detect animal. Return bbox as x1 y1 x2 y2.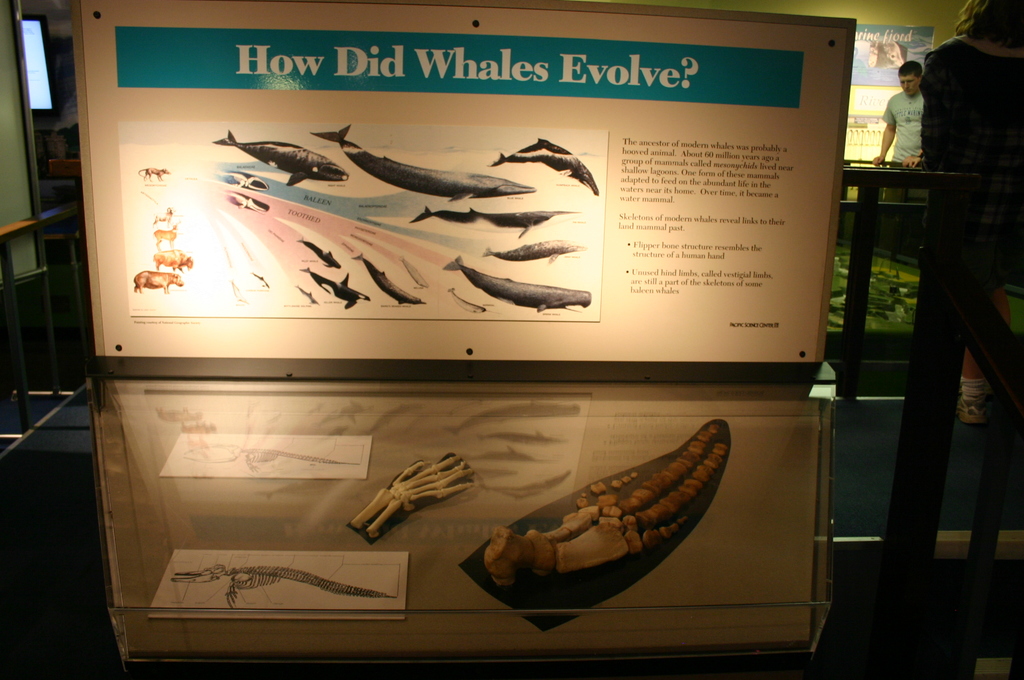
304 125 534 204.
